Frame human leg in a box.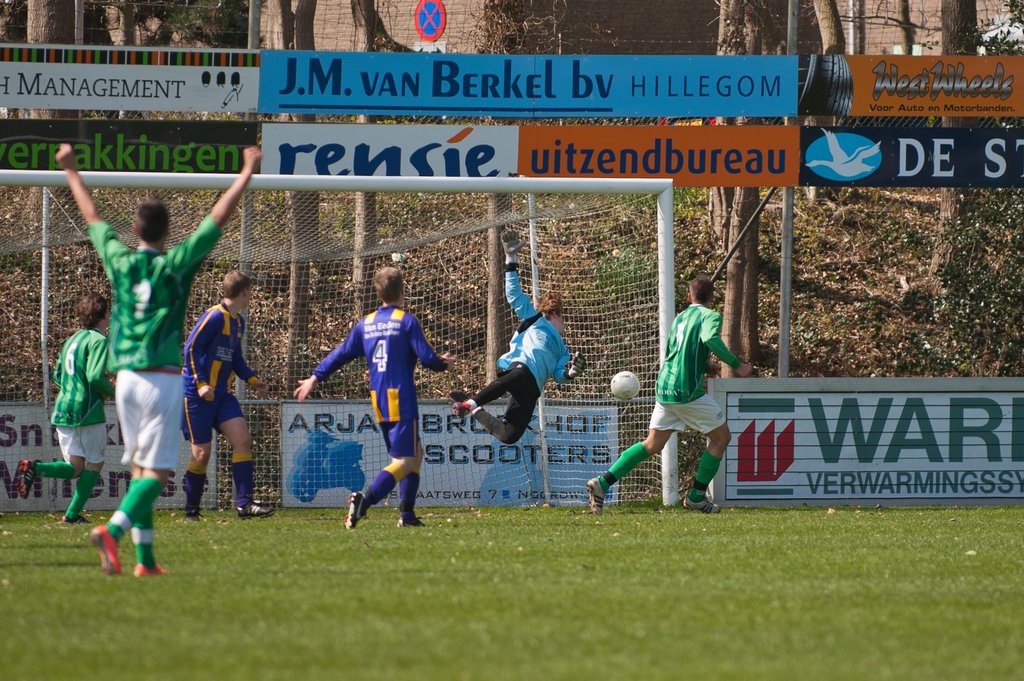
{"left": 345, "top": 406, "right": 417, "bottom": 529}.
